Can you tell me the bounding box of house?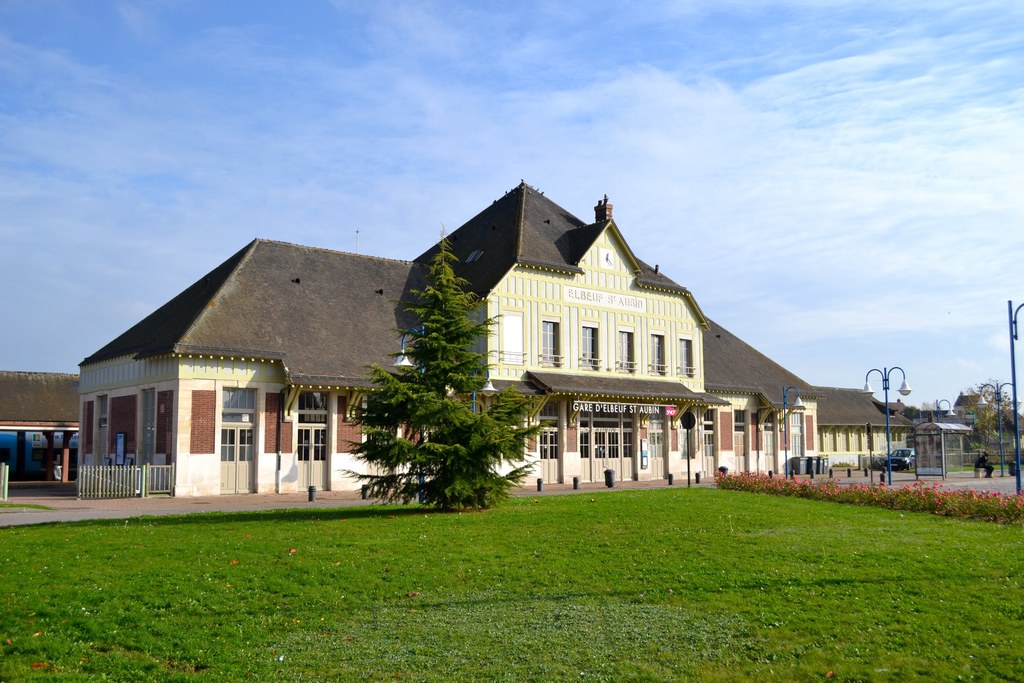
(x1=76, y1=179, x2=919, y2=507).
